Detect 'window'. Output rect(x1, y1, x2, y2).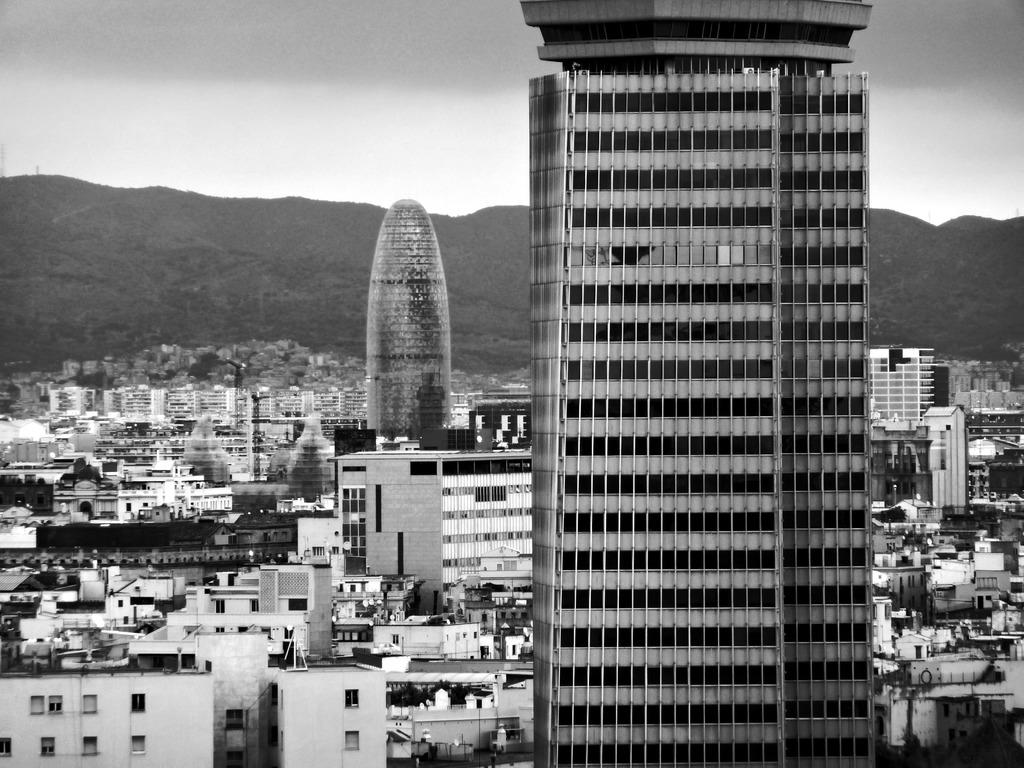
rect(34, 693, 59, 705).
